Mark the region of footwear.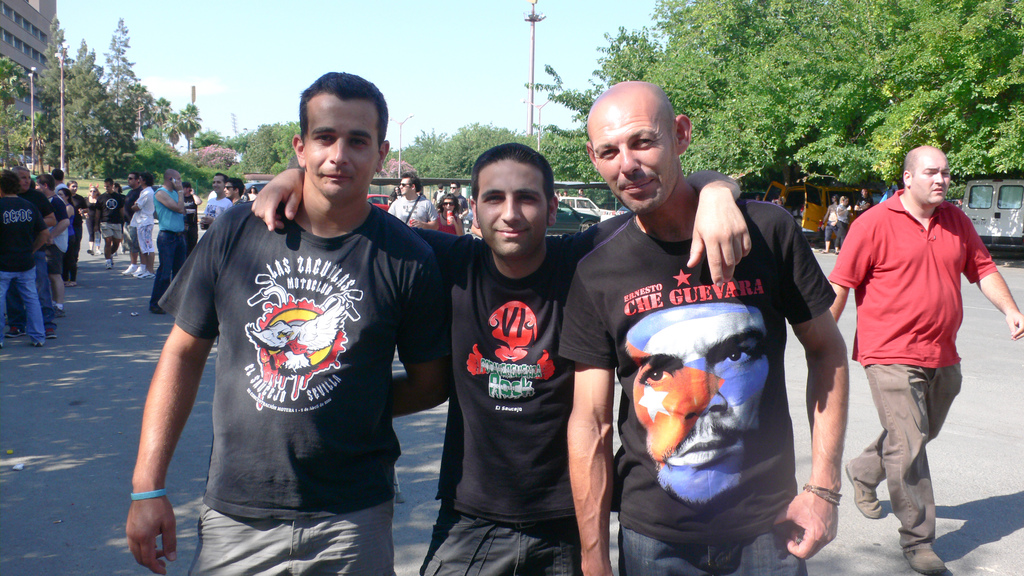
Region: (106,258,115,269).
